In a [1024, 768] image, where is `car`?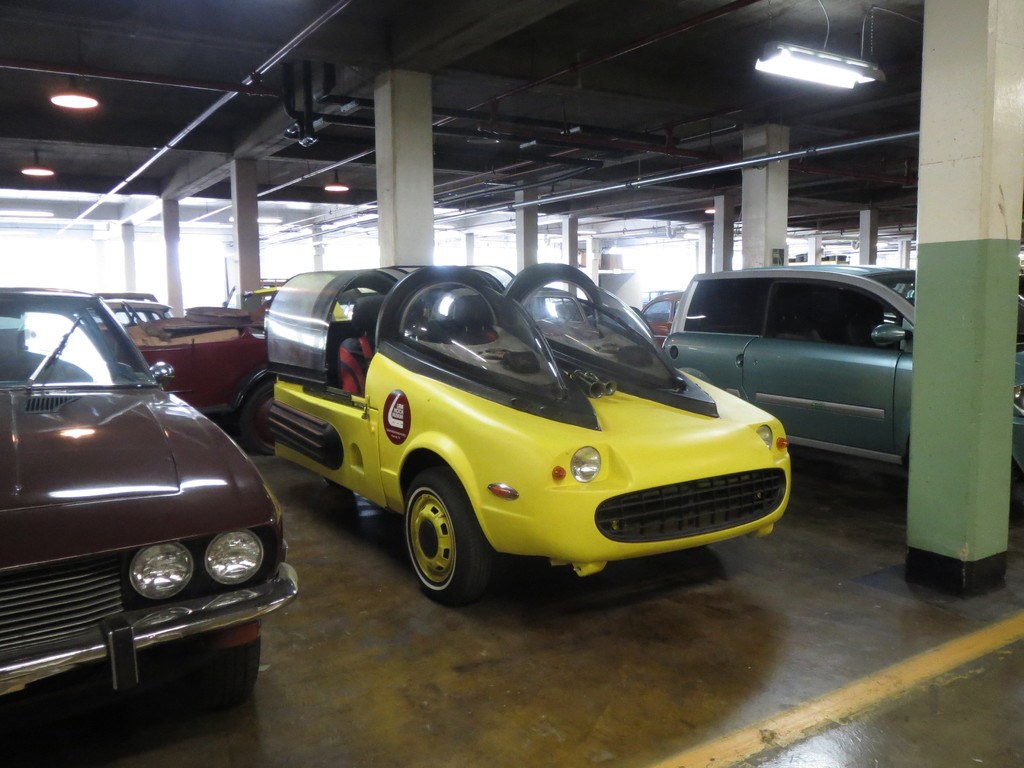
[272,263,785,605].
